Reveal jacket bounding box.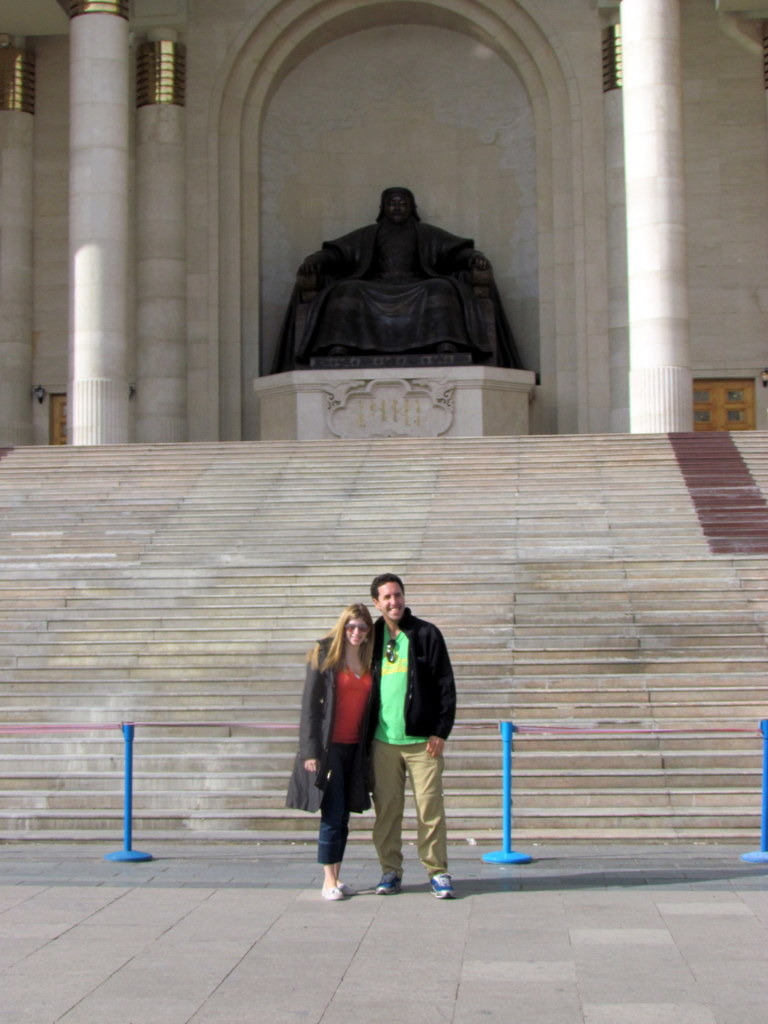
Revealed: bbox(367, 610, 448, 781).
